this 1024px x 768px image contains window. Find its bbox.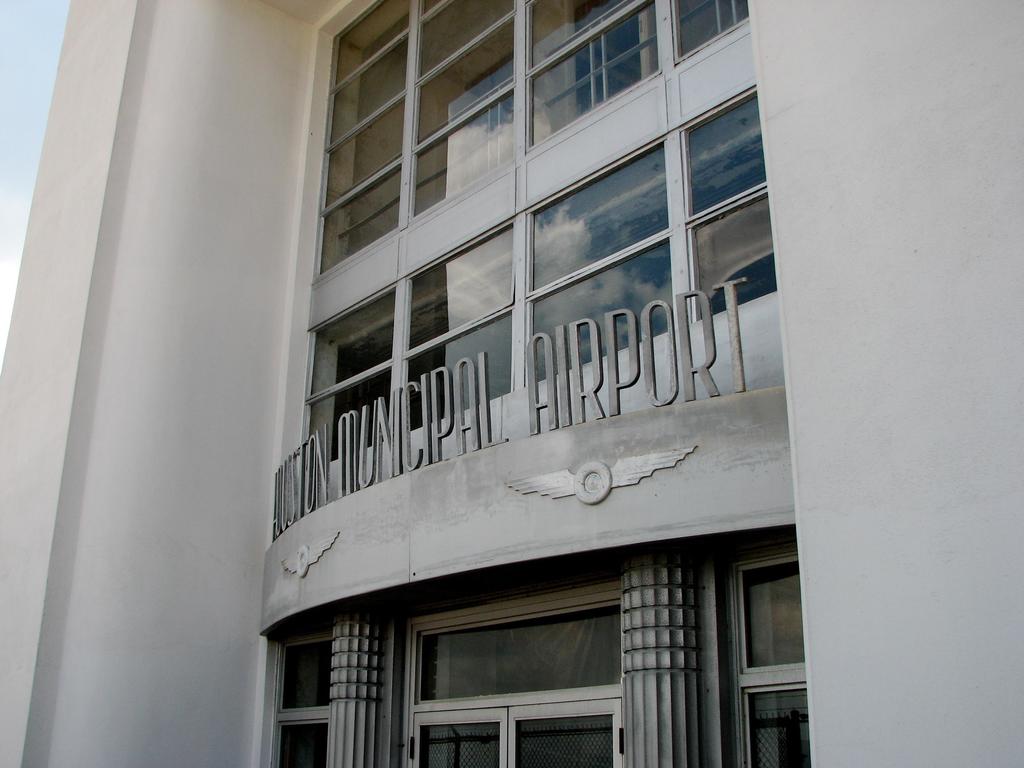
(525, 132, 668, 386).
